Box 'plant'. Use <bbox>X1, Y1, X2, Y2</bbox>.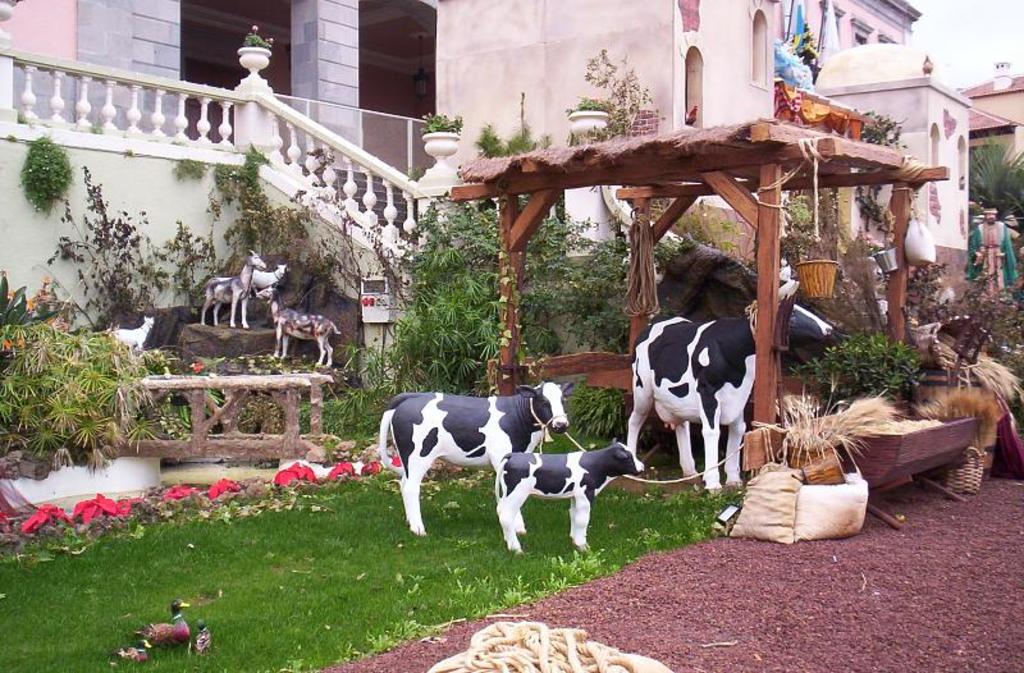
<bbox>479, 95, 550, 159</bbox>.
